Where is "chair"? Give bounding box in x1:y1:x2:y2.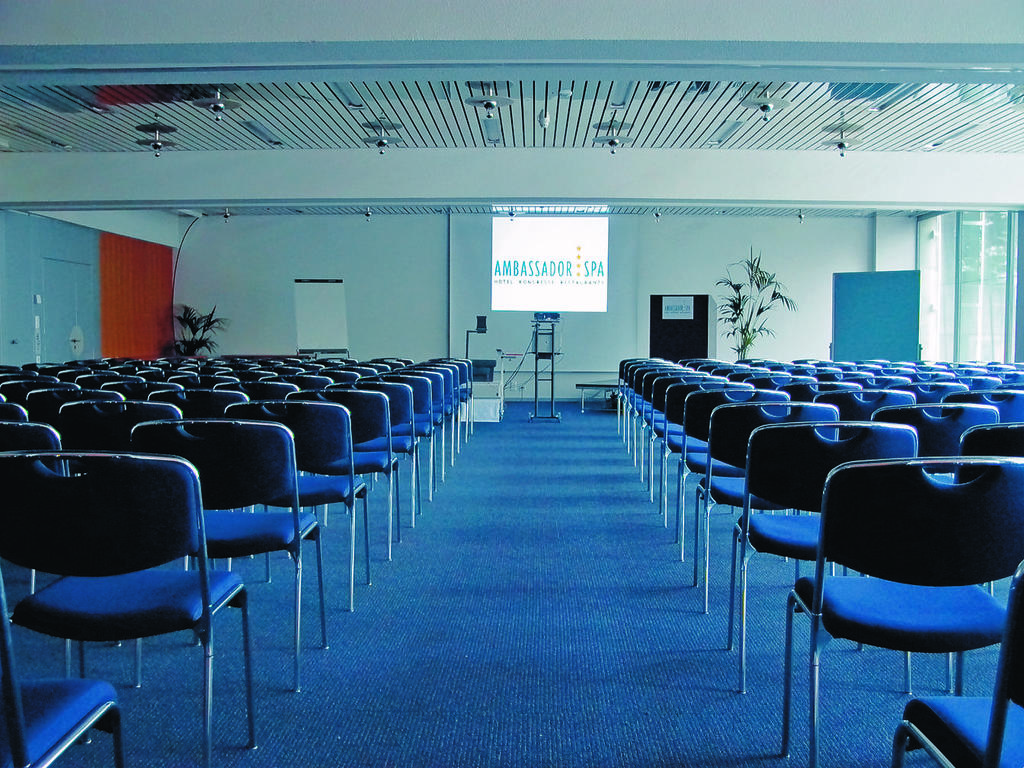
725:418:920:689.
